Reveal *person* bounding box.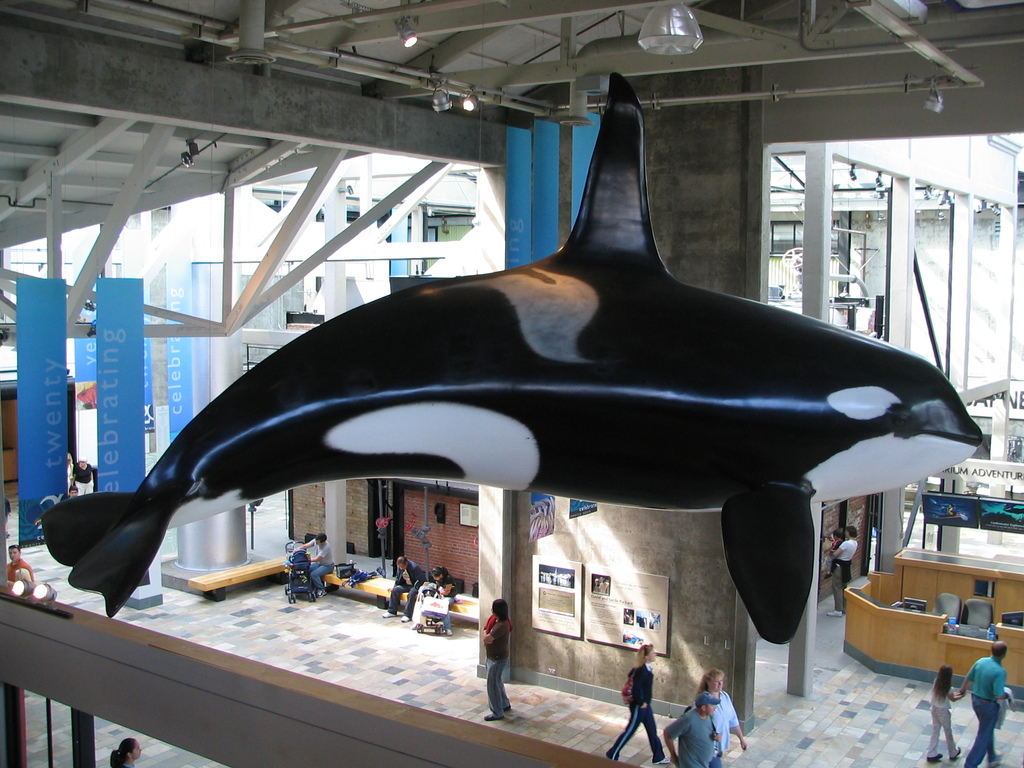
Revealed: 71/460/95/490.
